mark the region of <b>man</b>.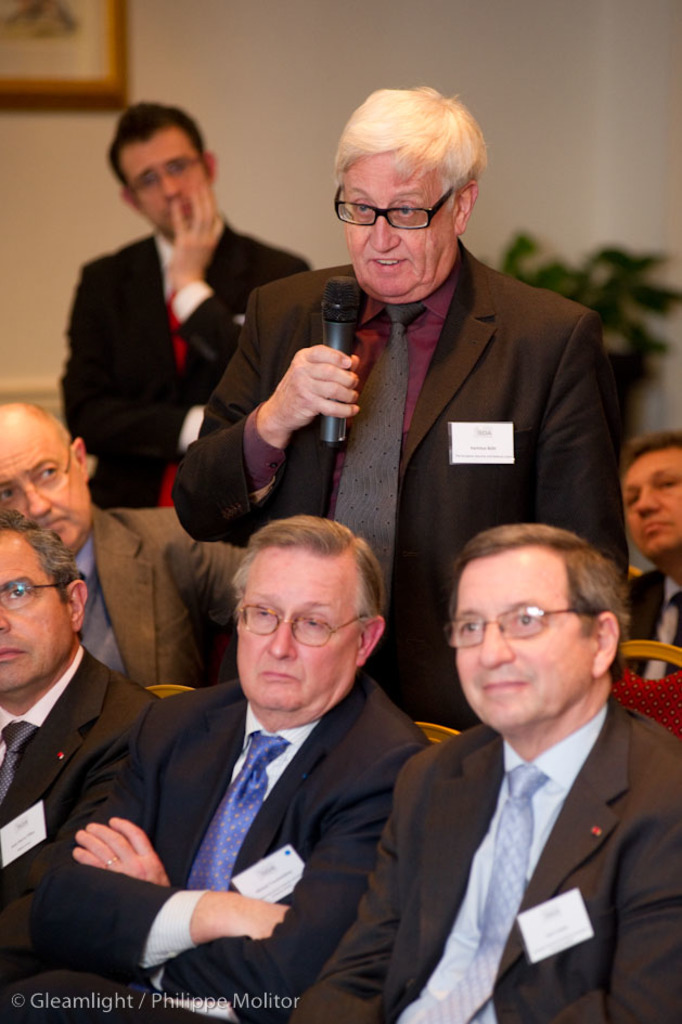
Region: BBox(0, 508, 153, 1023).
